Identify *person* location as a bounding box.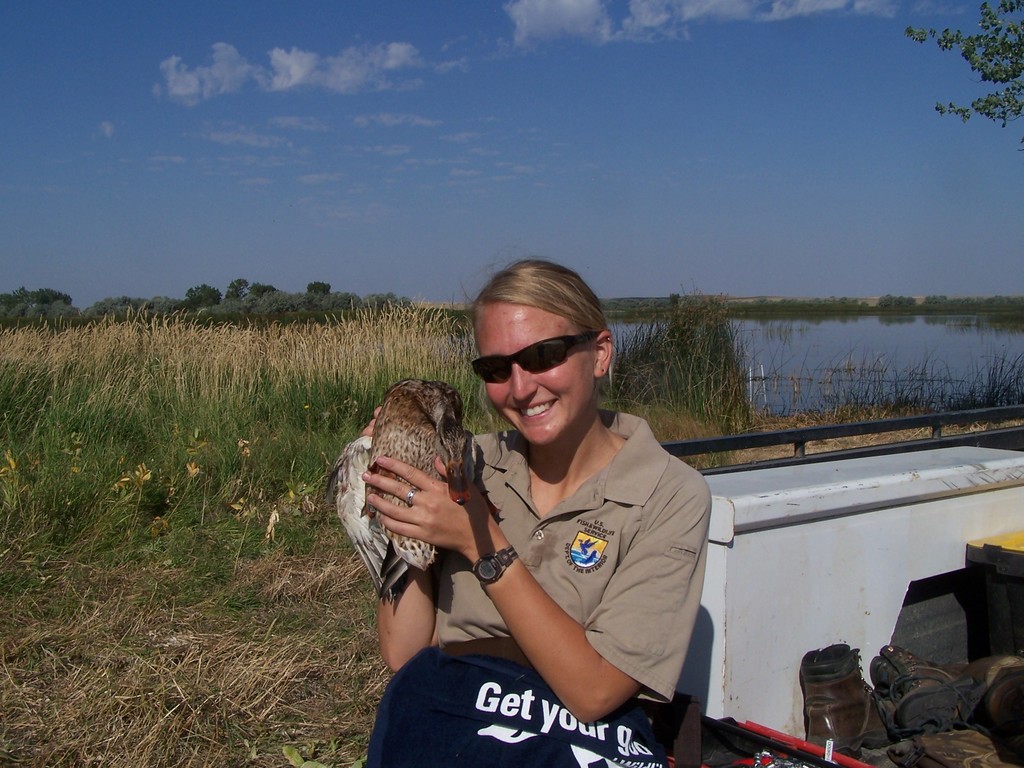
x1=366 y1=256 x2=717 y2=728.
